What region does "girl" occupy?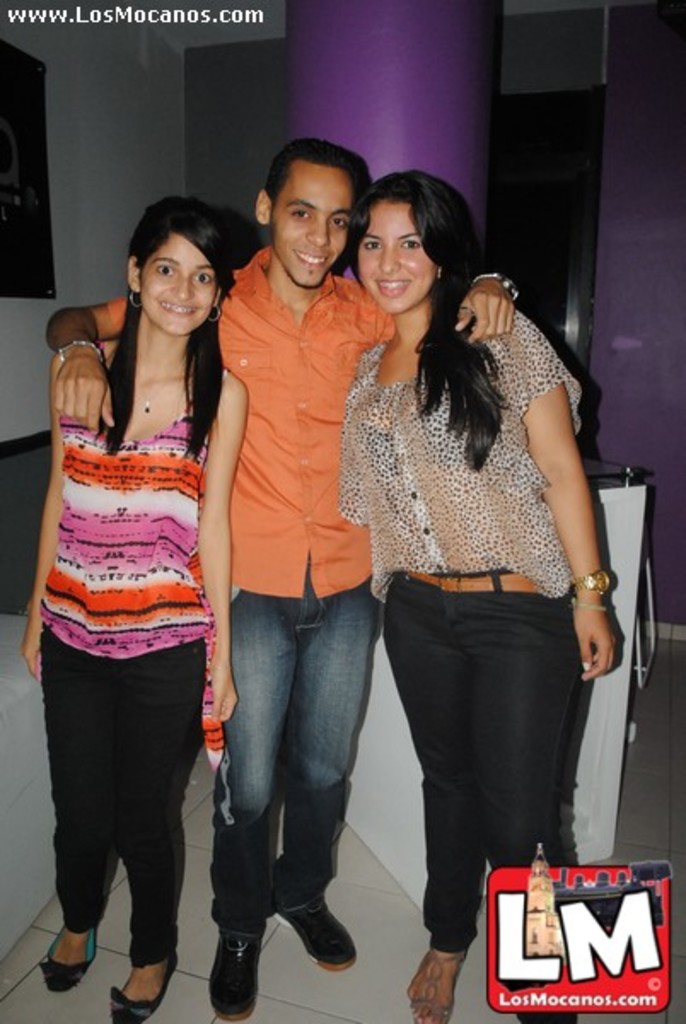
region(341, 174, 613, 1021).
